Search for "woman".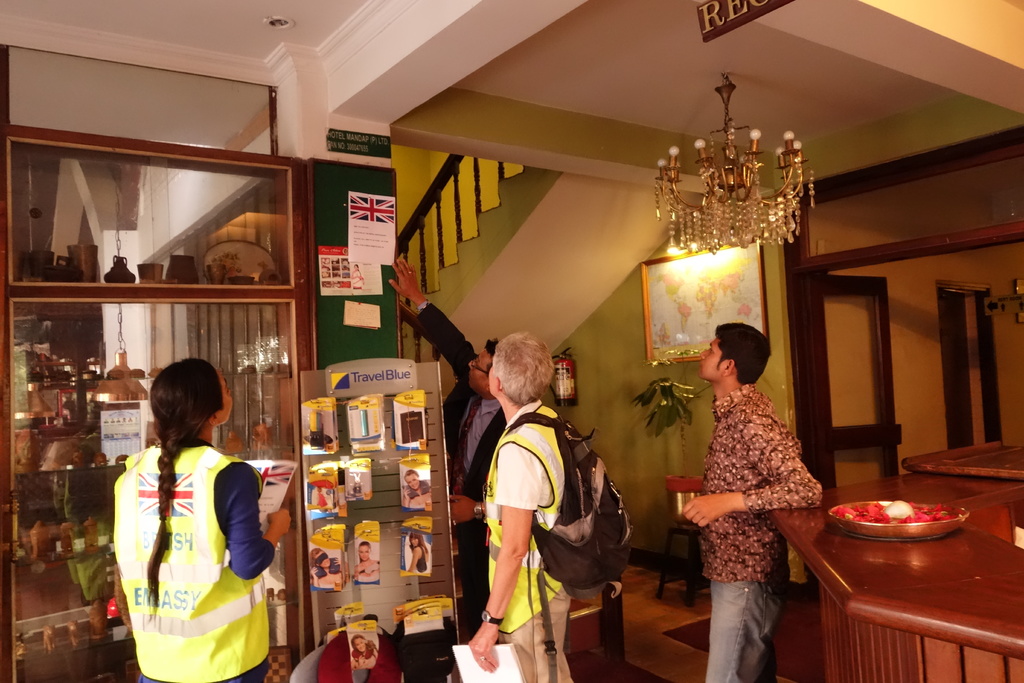
Found at locate(405, 533, 429, 573).
